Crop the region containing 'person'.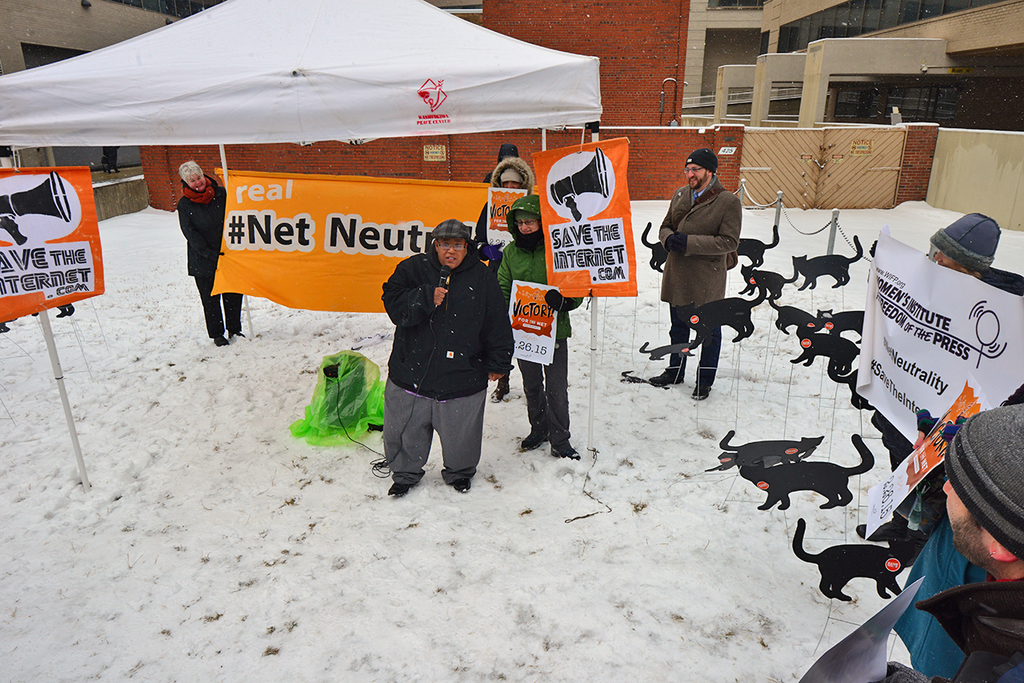
Crop region: Rect(491, 192, 584, 459).
